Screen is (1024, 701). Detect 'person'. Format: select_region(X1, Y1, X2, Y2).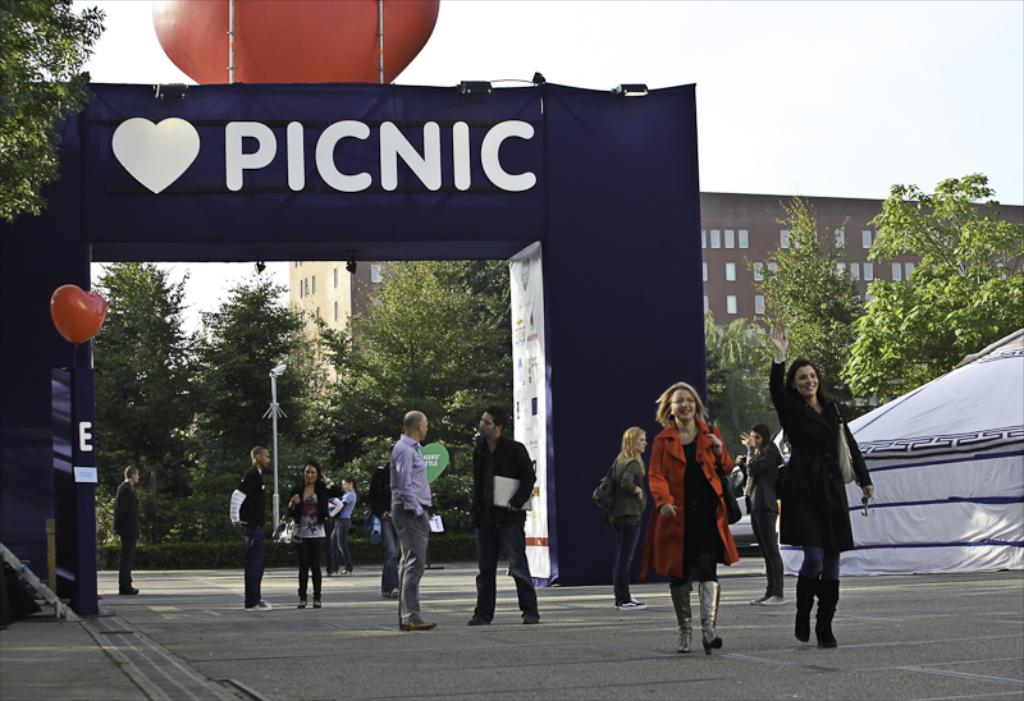
select_region(641, 381, 737, 661).
